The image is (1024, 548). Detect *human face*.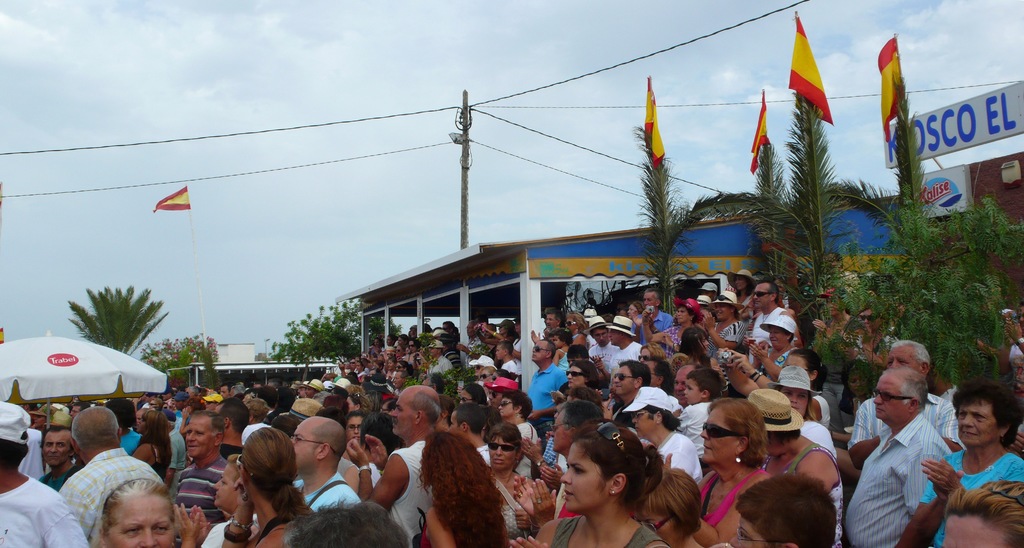
Detection: detection(566, 357, 580, 367).
